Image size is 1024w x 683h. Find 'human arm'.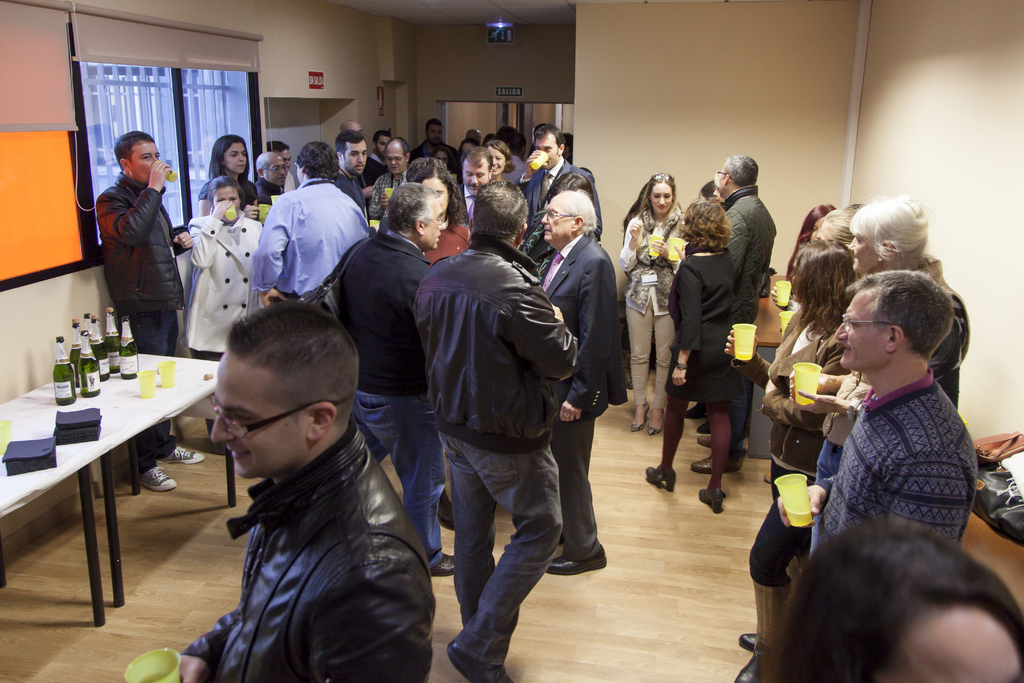
[92, 157, 170, 247].
